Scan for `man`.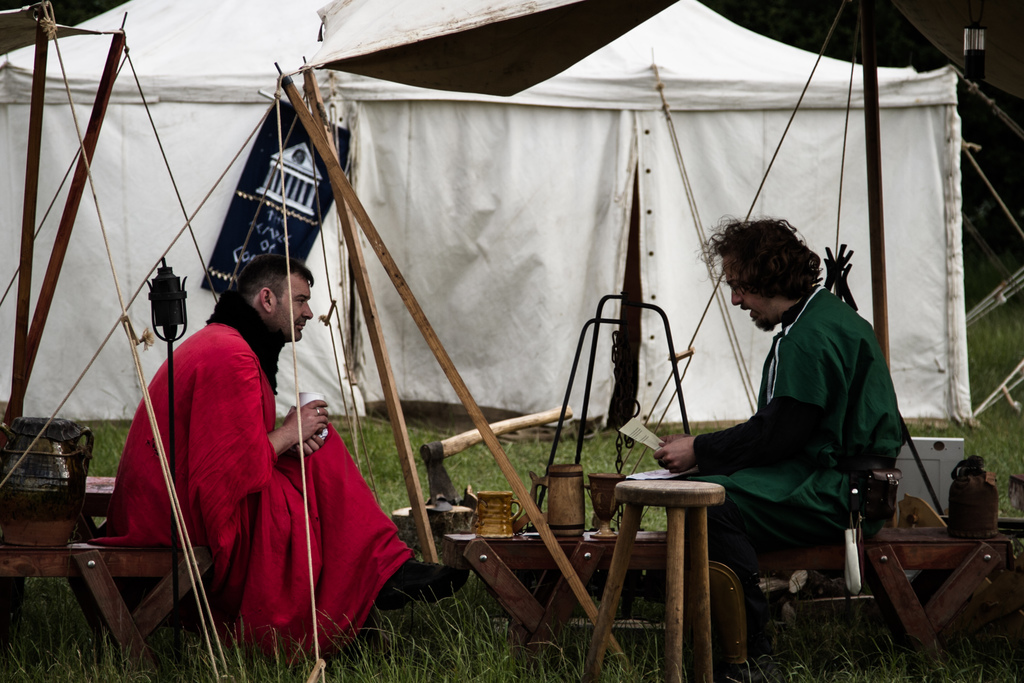
Scan result: locate(652, 213, 901, 659).
